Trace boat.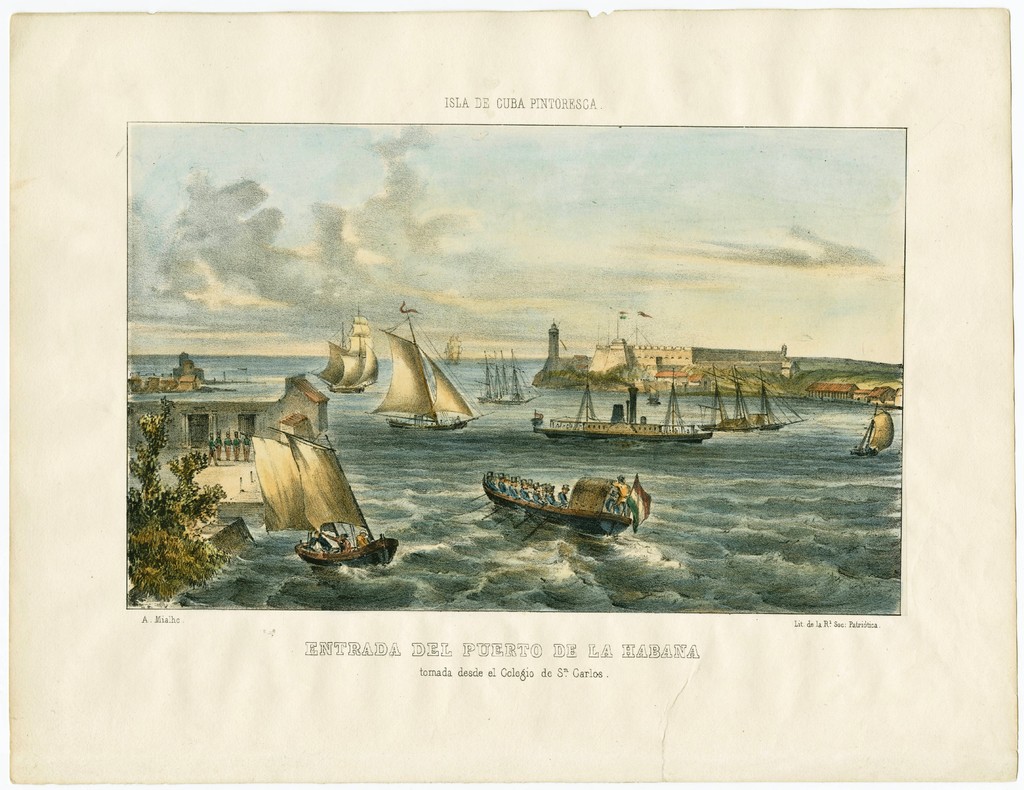
Traced to 248,429,396,568.
